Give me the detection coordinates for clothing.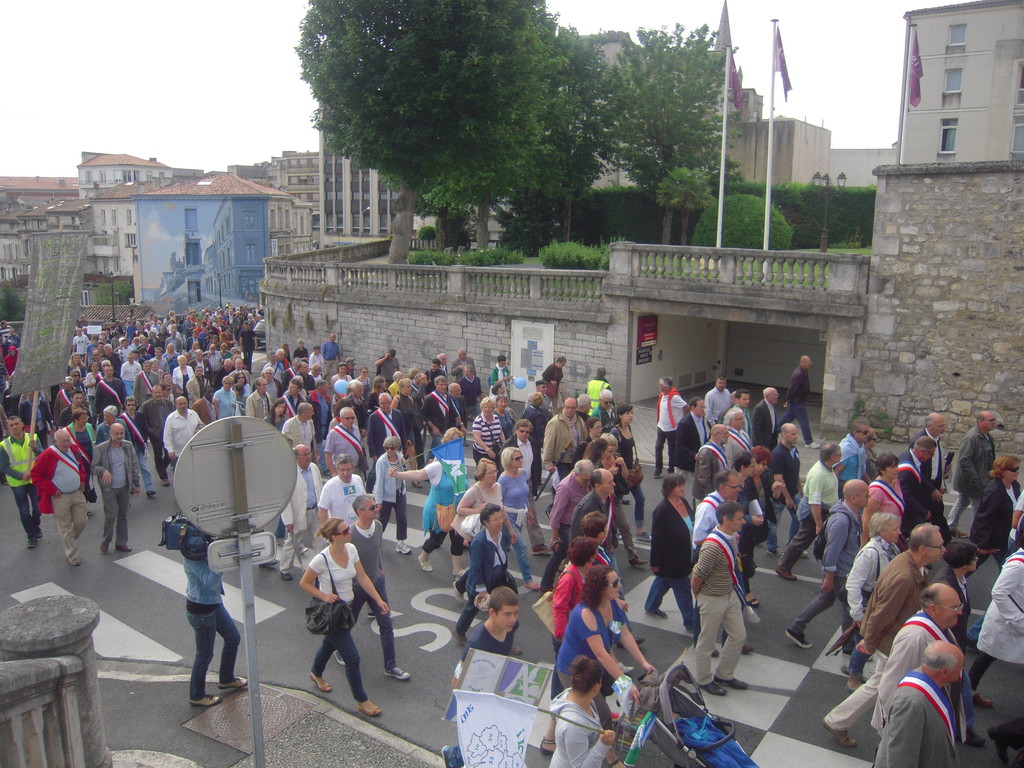
452:353:479:382.
